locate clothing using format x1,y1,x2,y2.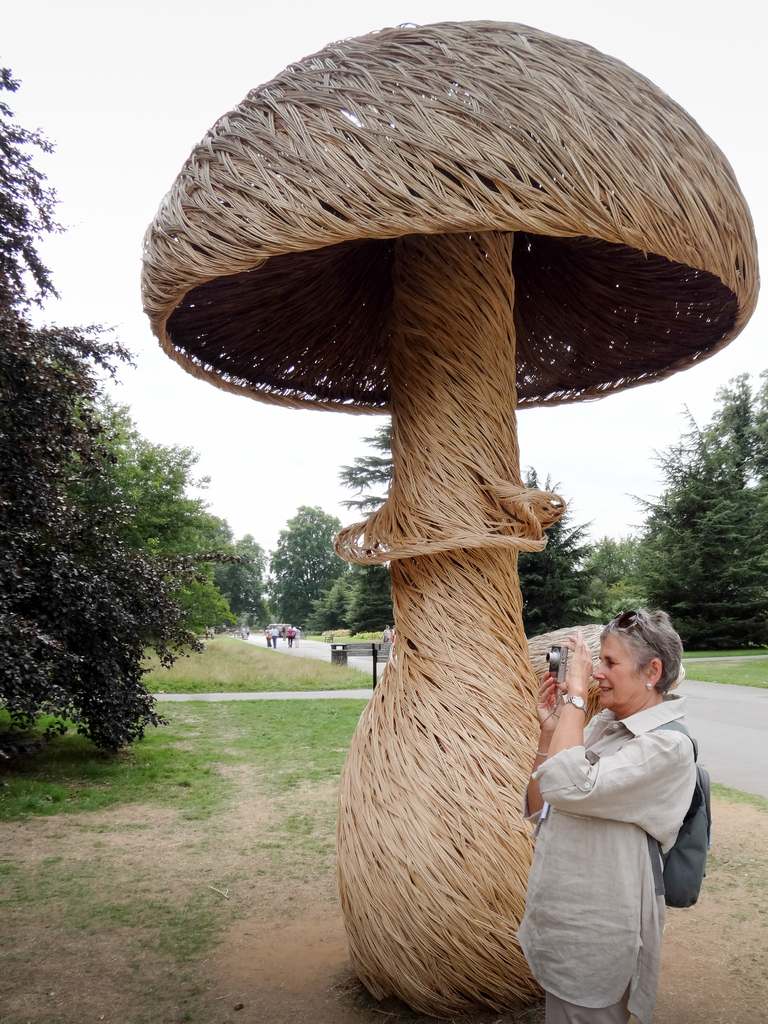
289,625,292,648.
